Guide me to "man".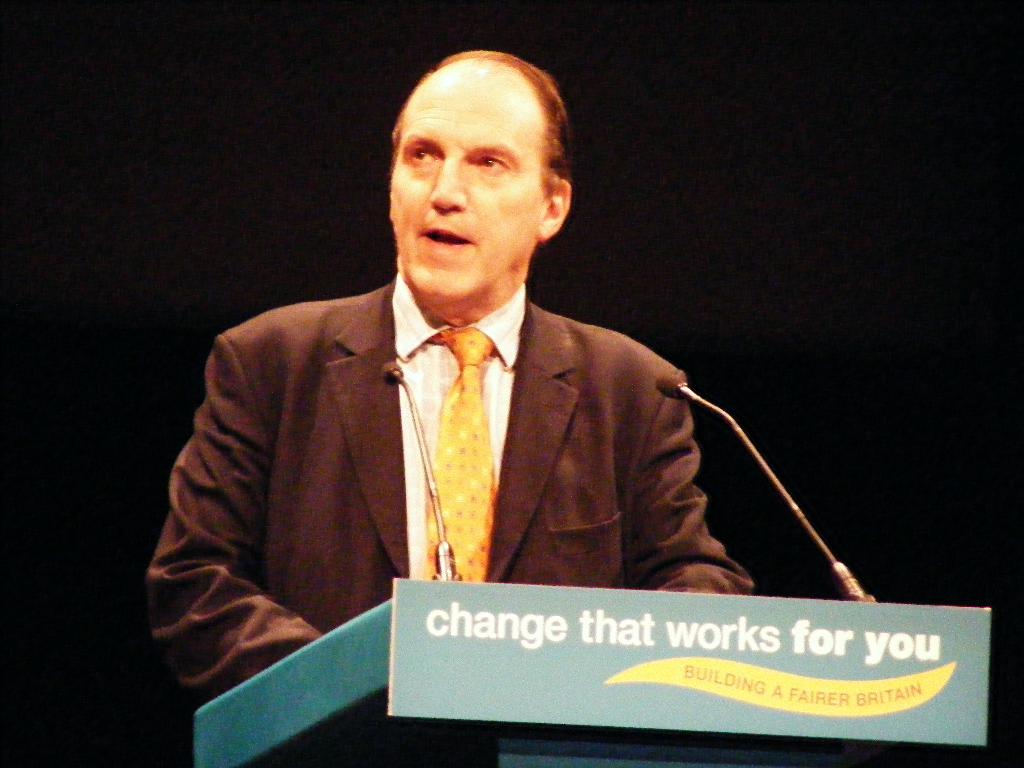
Guidance: BBox(160, 68, 779, 670).
